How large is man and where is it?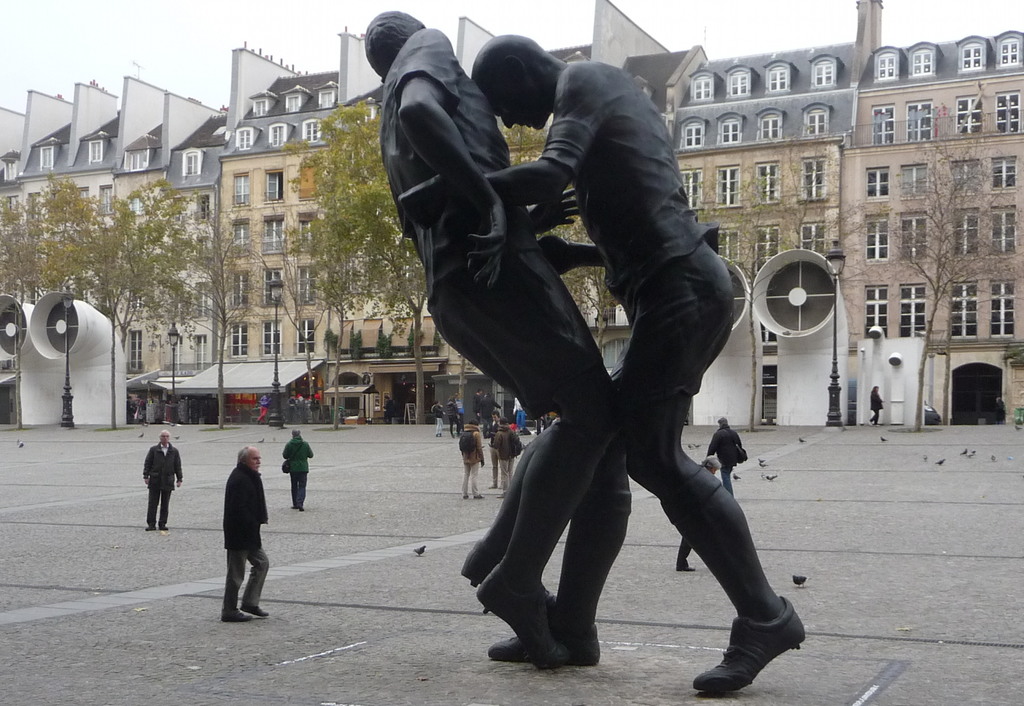
Bounding box: {"x1": 459, "y1": 420, "x2": 487, "y2": 501}.
